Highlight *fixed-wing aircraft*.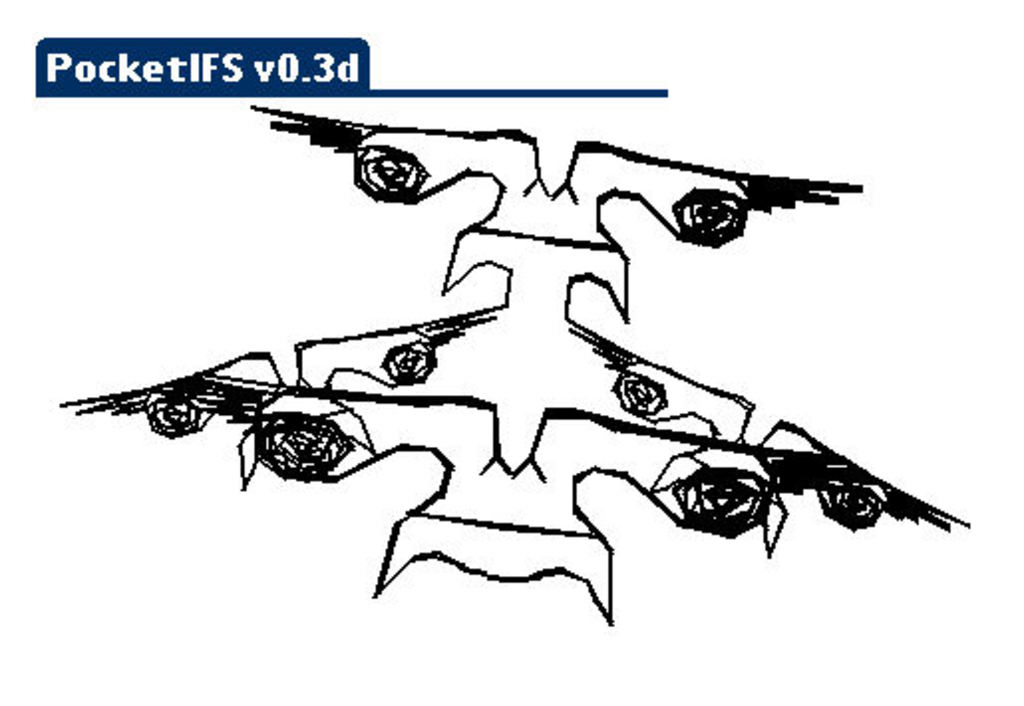
Highlighted region: (56, 101, 972, 622).
